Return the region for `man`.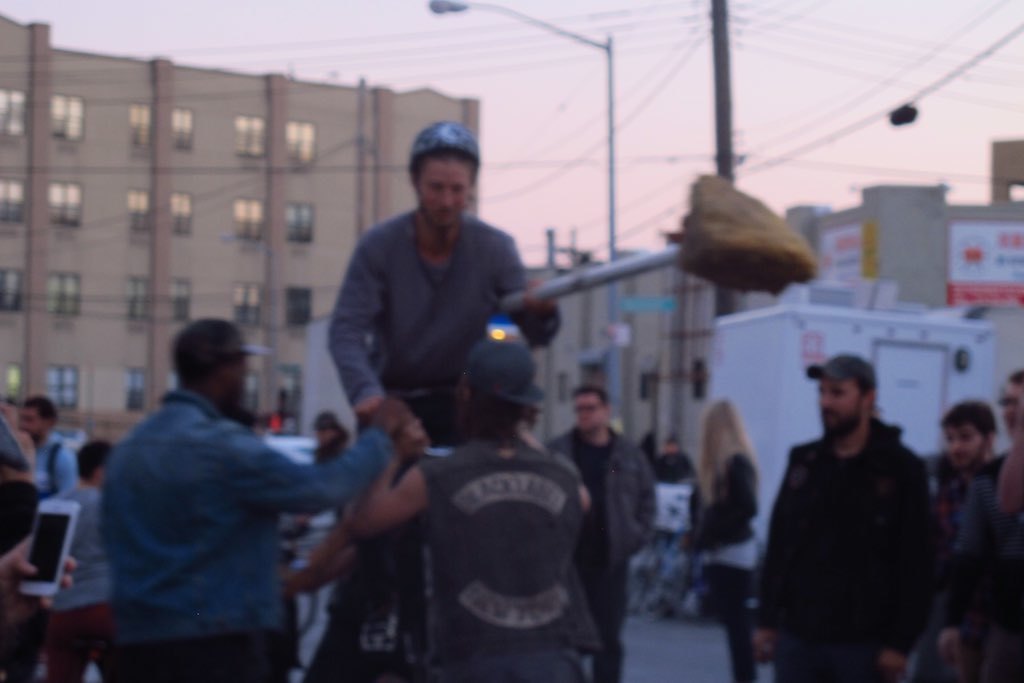
left=97, top=319, right=412, bottom=682.
